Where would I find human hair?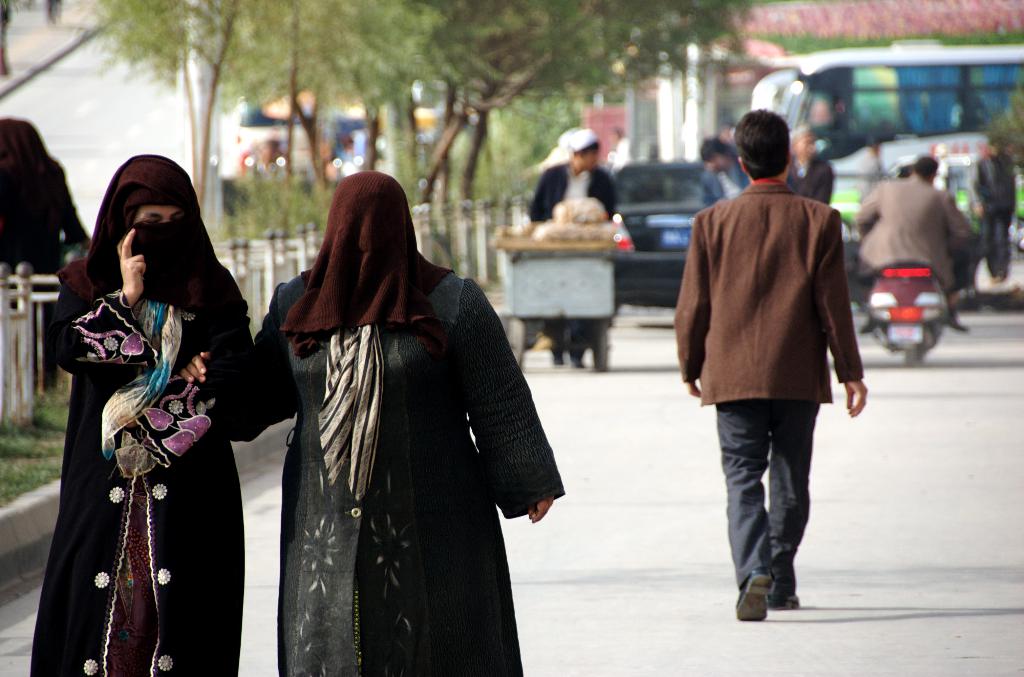
At [733, 108, 790, 179].
